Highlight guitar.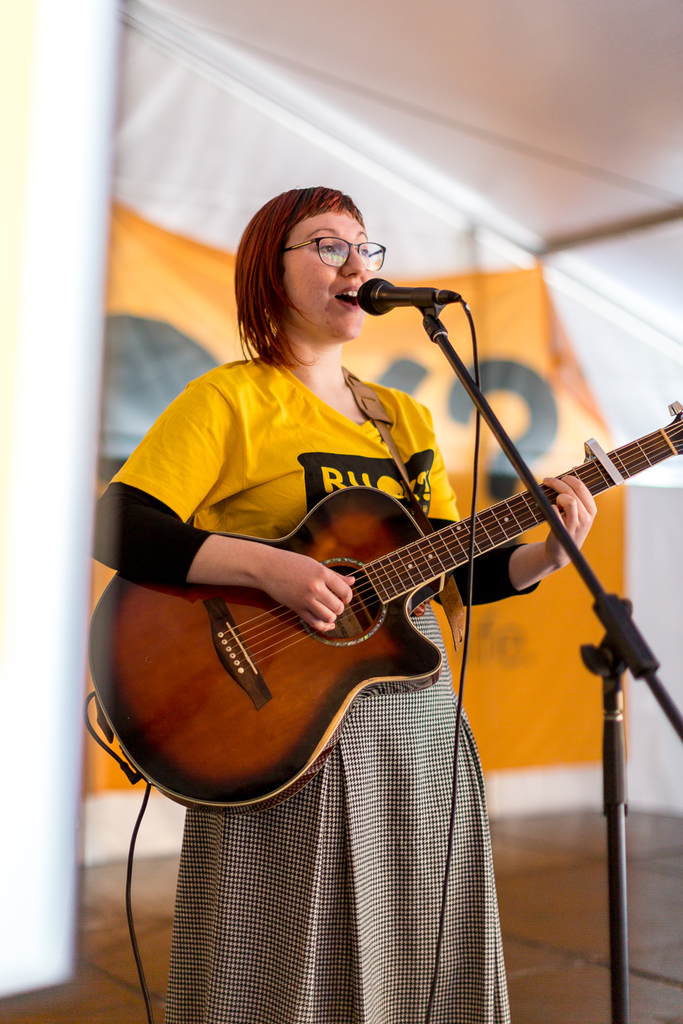
Highlighted region: box(92, 403, 682, 819).
